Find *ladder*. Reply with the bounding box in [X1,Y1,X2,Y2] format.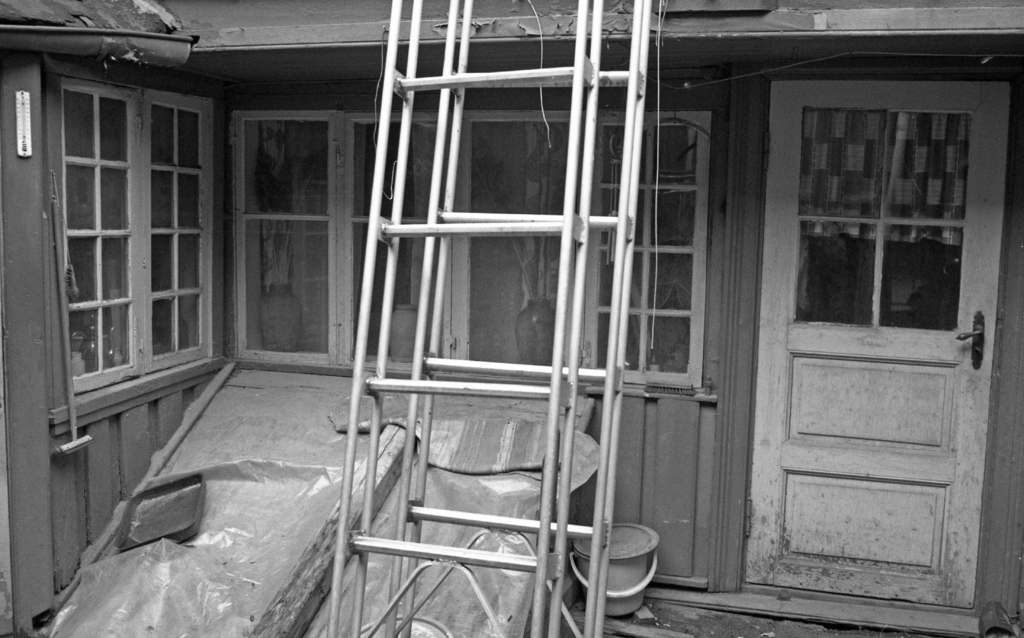
[327,1,651,637].
